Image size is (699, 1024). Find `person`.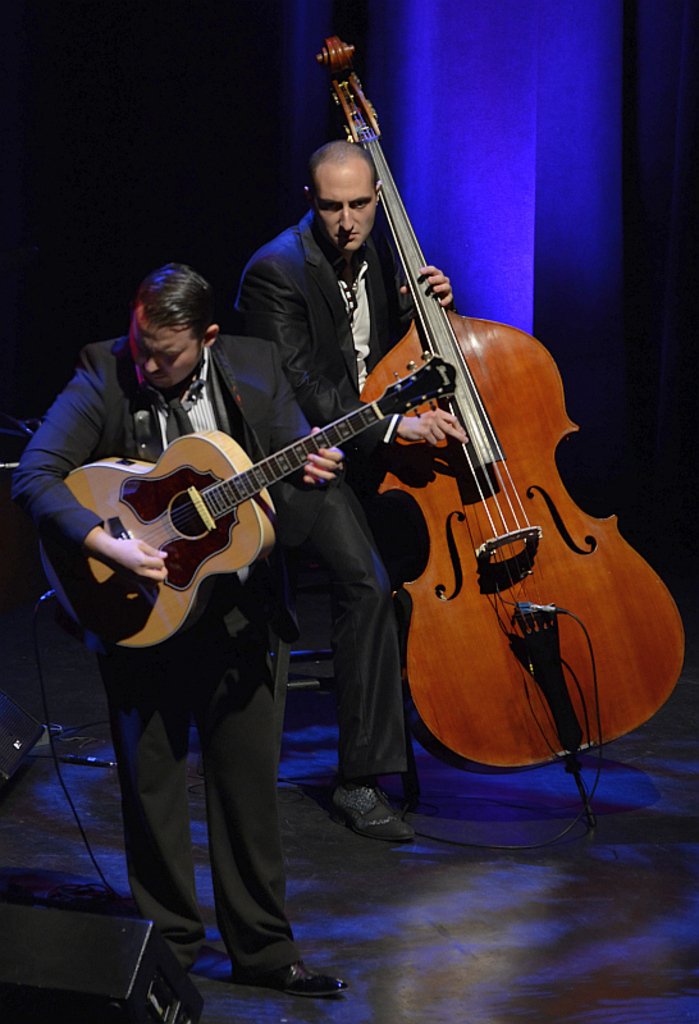
[17,261,343,995].
